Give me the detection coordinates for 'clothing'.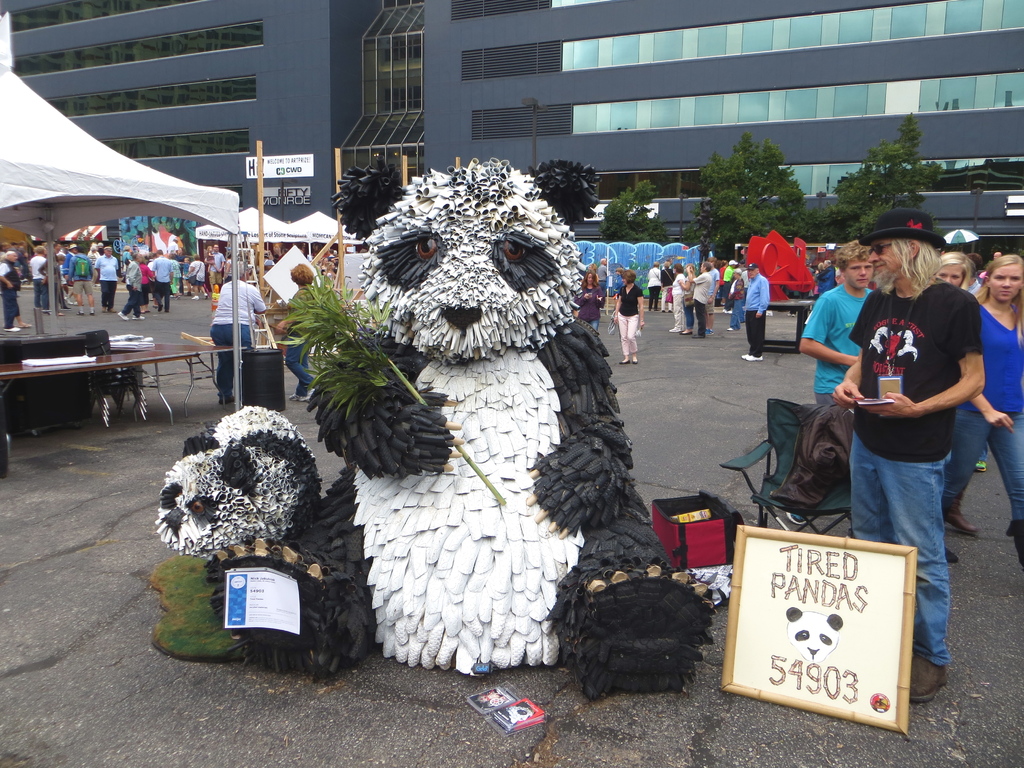
box=[614, 283, 646, 351].
